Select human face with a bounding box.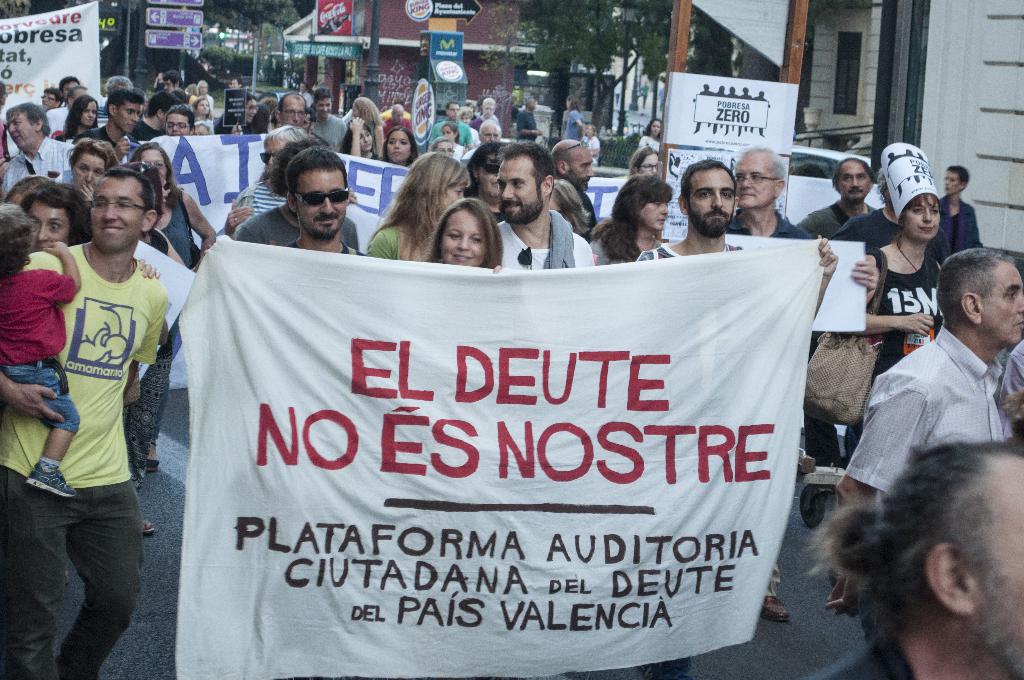
select_region(355, 124, 373, 148).
